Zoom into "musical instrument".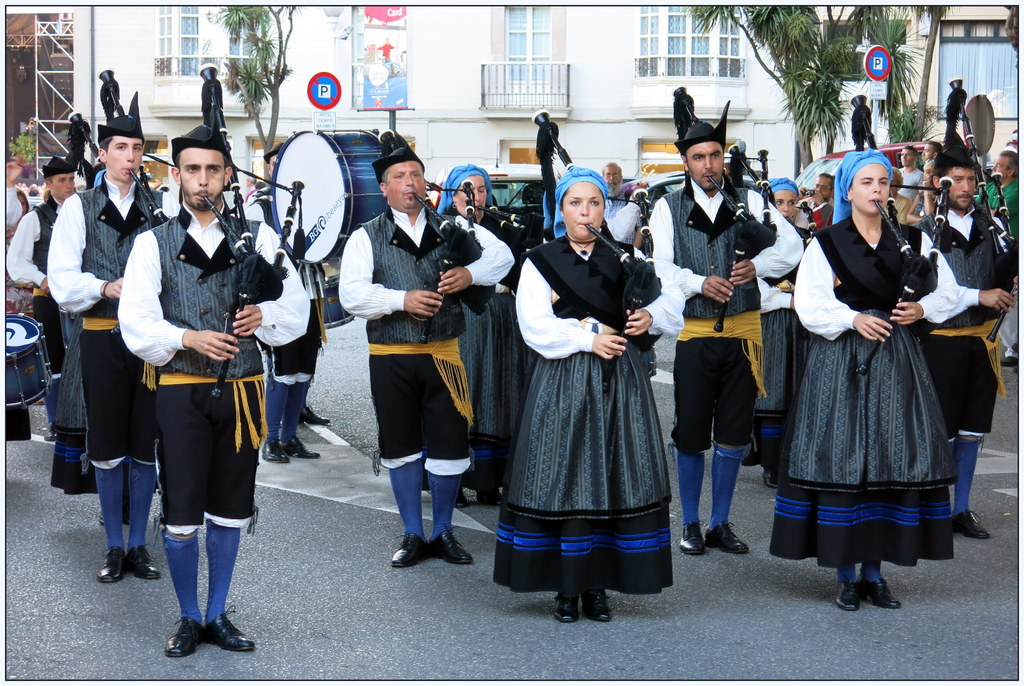
Zoom target: bbox(858, 87, 939, 374).
